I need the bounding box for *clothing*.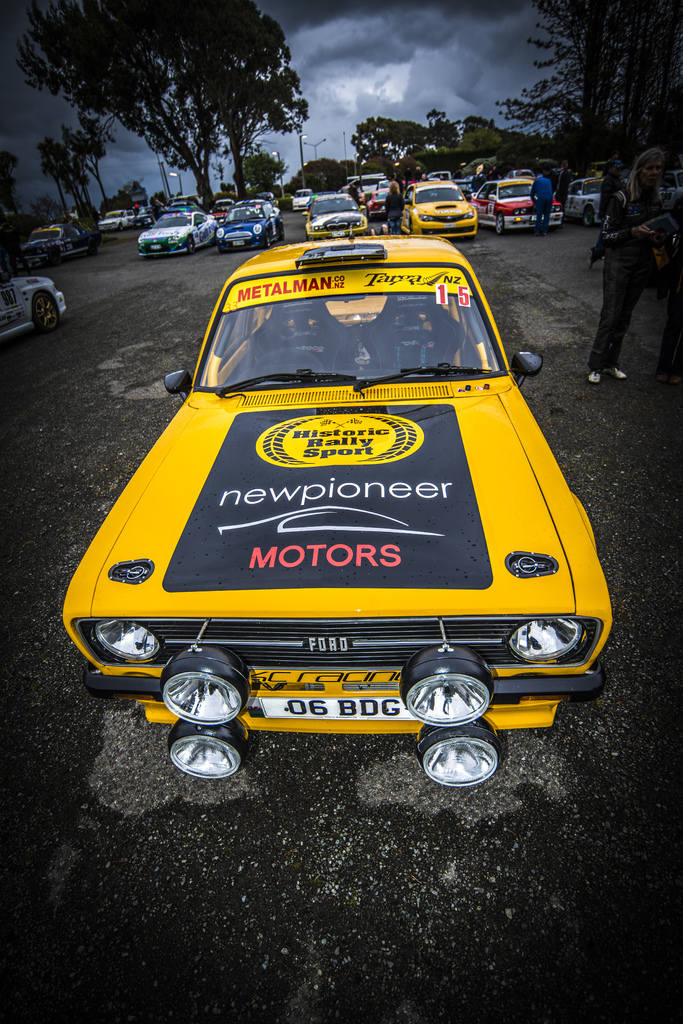
Here it is: select_region(591, 127, 680, 367).
